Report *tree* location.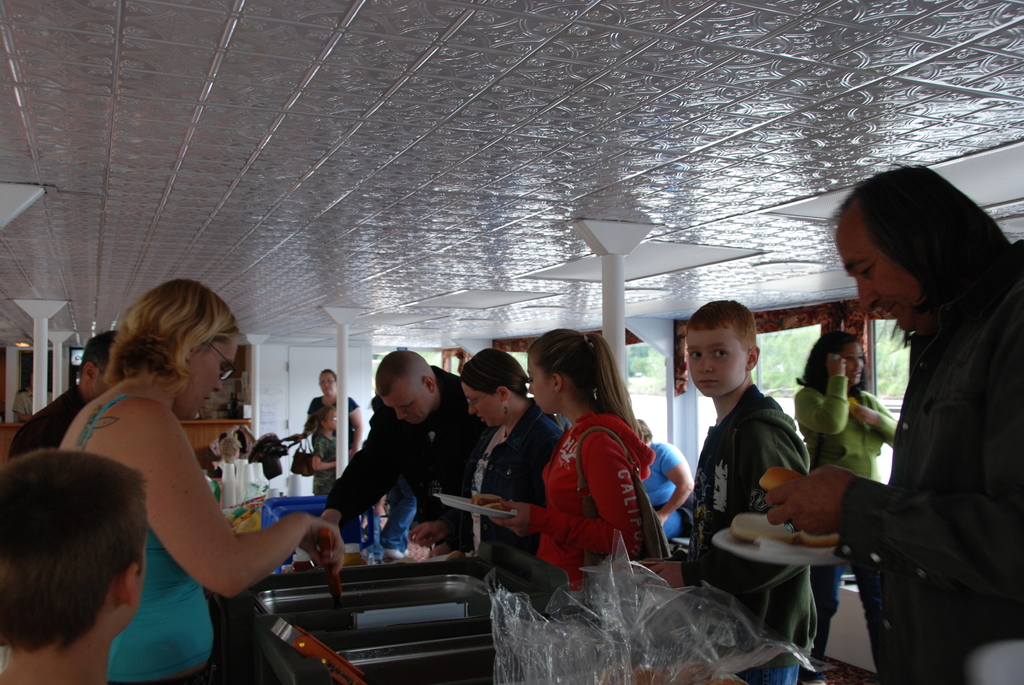
Report: crop(623, 338, 670, 384).
